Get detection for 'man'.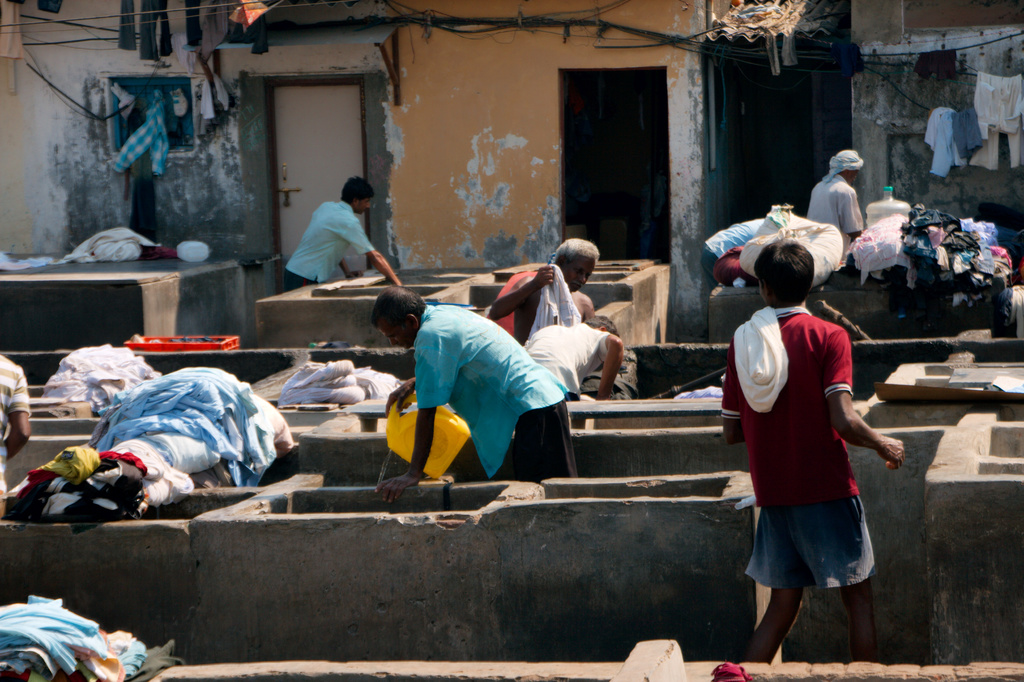
Detection: {"x1": 487, "y1": 241, "x2": 599, "y2": 343}.
